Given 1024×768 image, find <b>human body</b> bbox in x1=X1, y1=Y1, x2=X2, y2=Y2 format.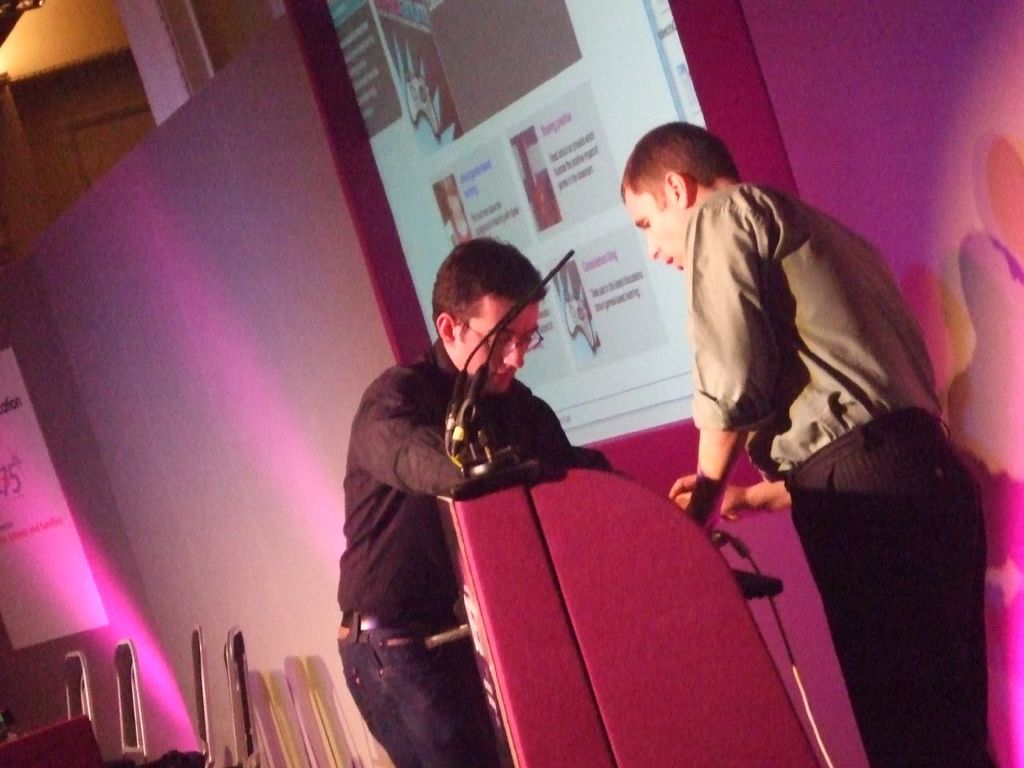
x1=338, y1=338, x2=619, y2=767.
